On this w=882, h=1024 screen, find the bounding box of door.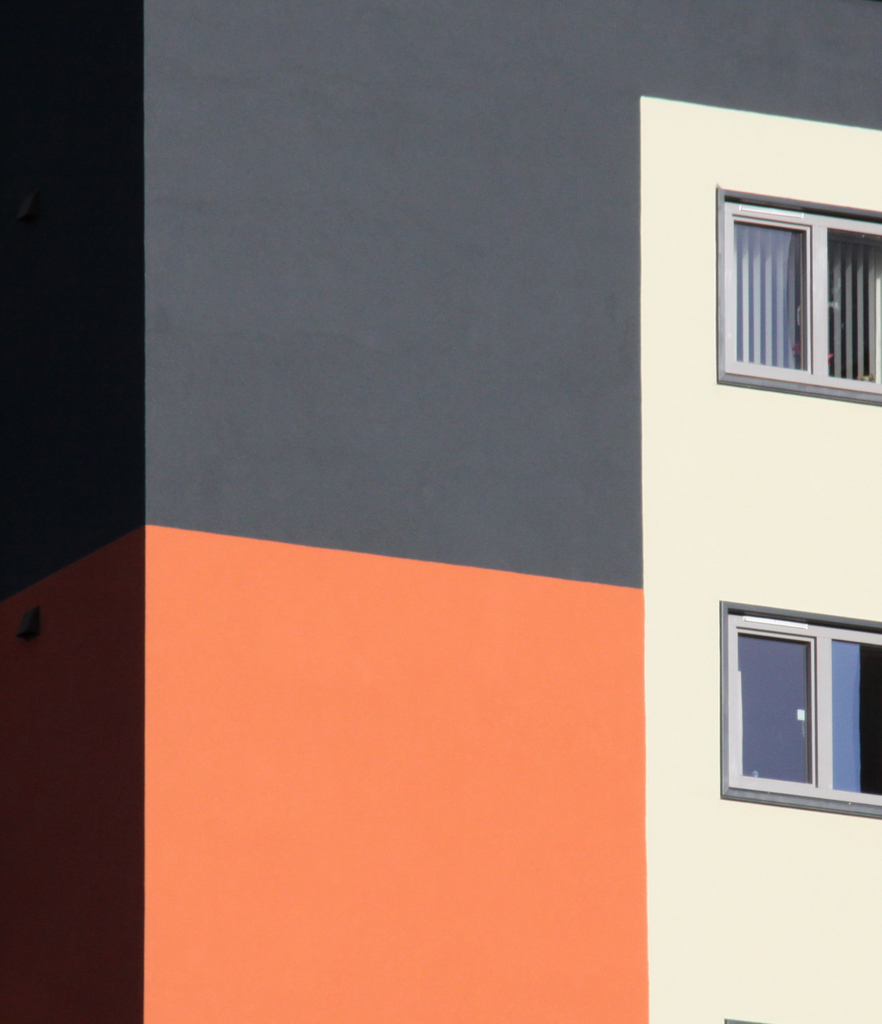
Bounding box: box=[736, 620, 862, 825].
